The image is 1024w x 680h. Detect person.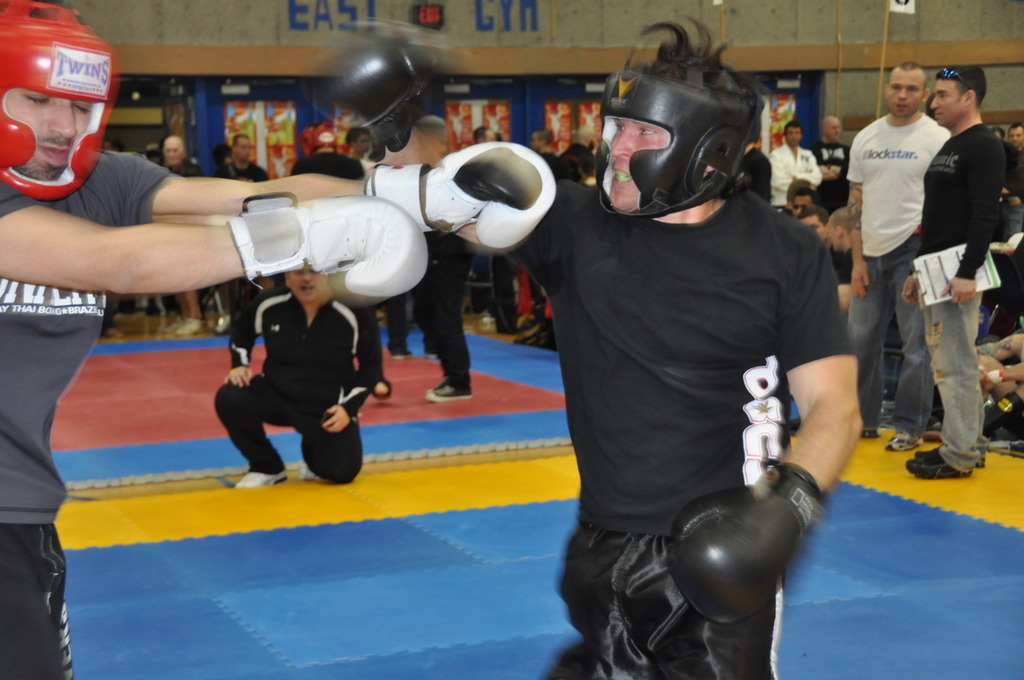
Detection: {"left": 781, "top": 179, "right": 820, "bottom": 234}.
